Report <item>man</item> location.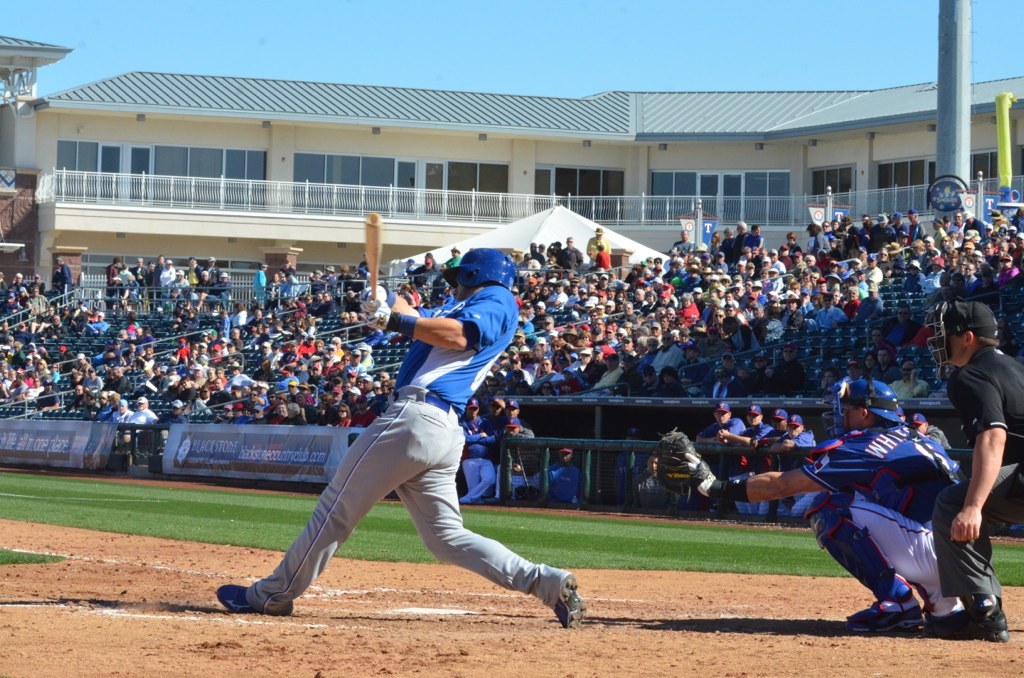
Report: (271, 359, 310, 385).
